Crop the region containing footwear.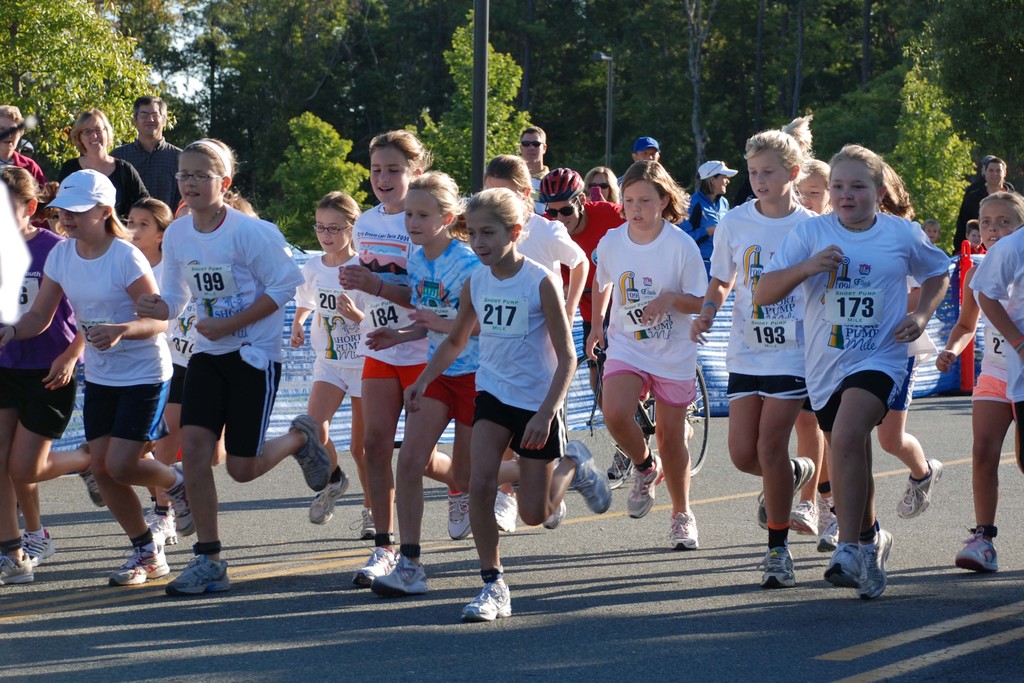
Crop region: bbox=[444, 487, 477, 542].
